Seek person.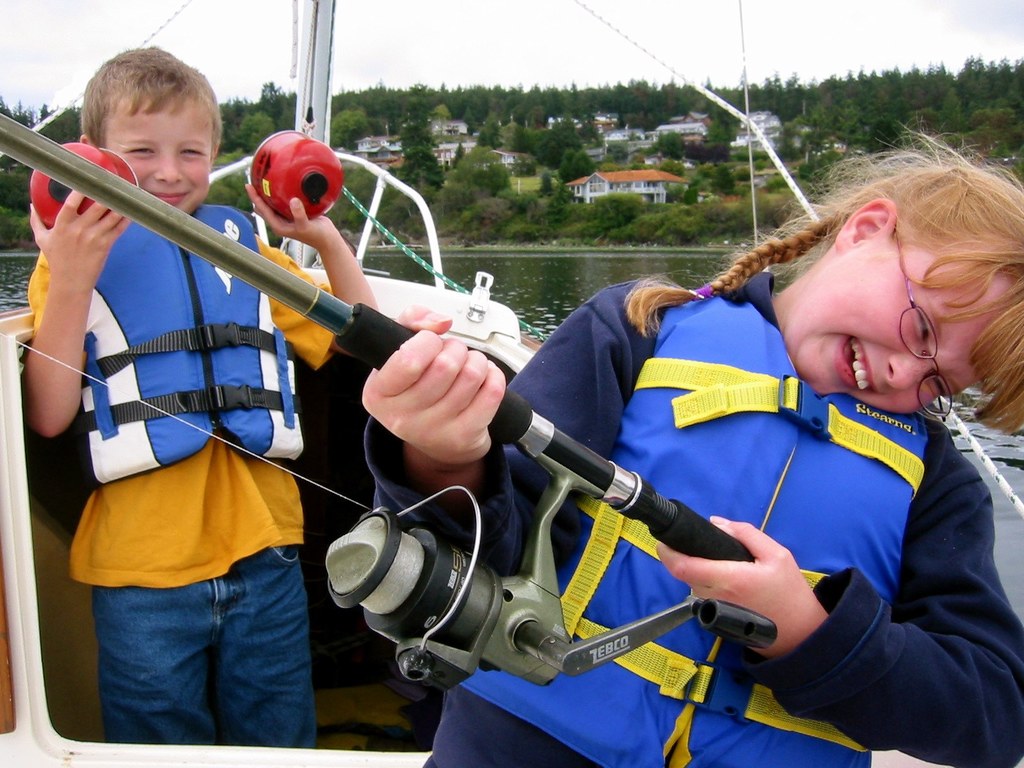
[364, 125, 1023, 767].
